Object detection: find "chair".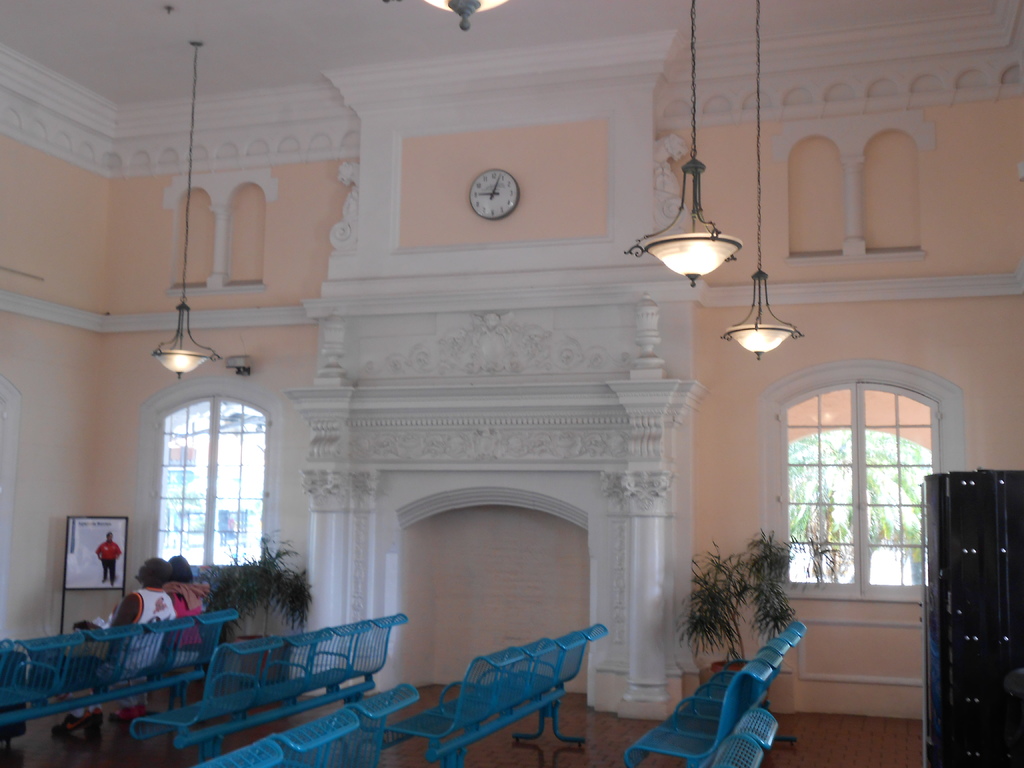
[x1=735, y1=707, x2=777, y2=746].
